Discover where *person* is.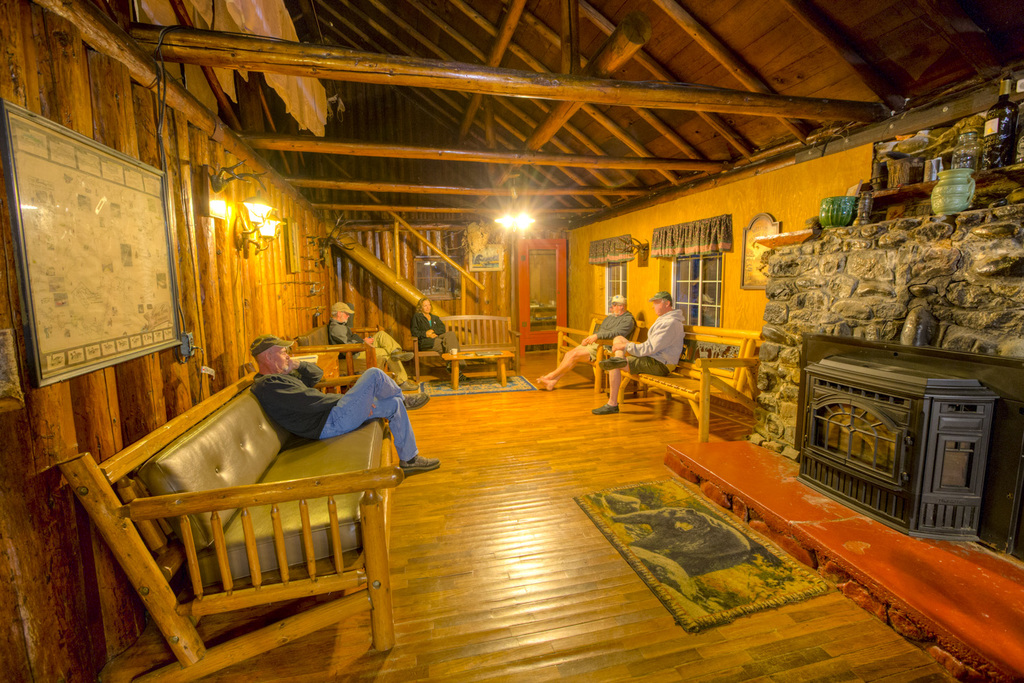
Discovered at bbox(414, 295, 468, 382).
